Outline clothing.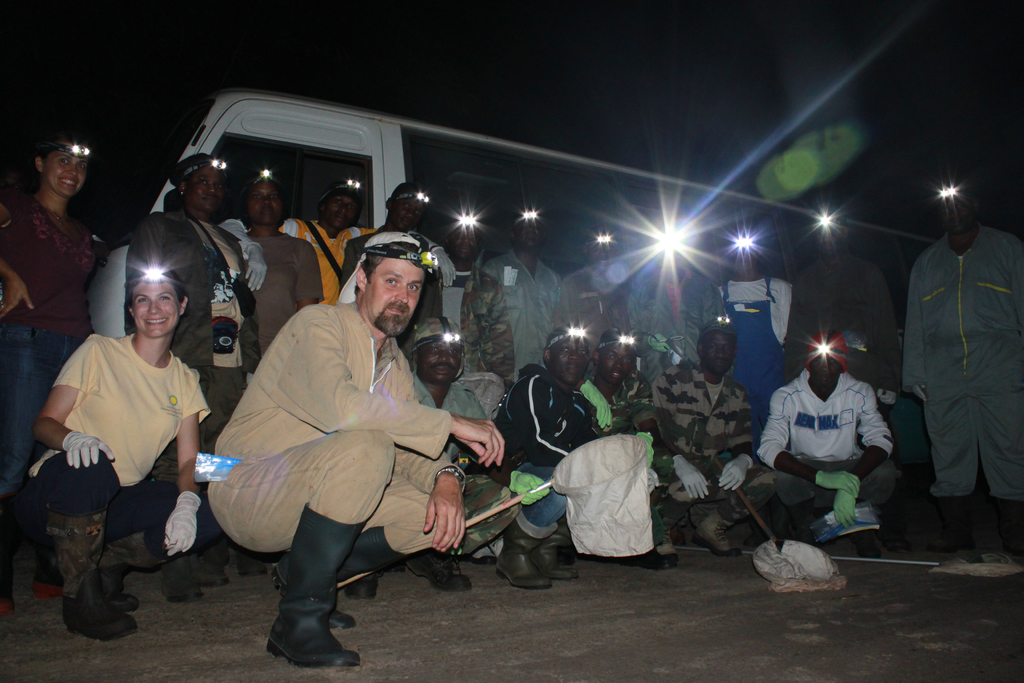
Outline: <bbox>458, 247, 574, 383</bbox>.
